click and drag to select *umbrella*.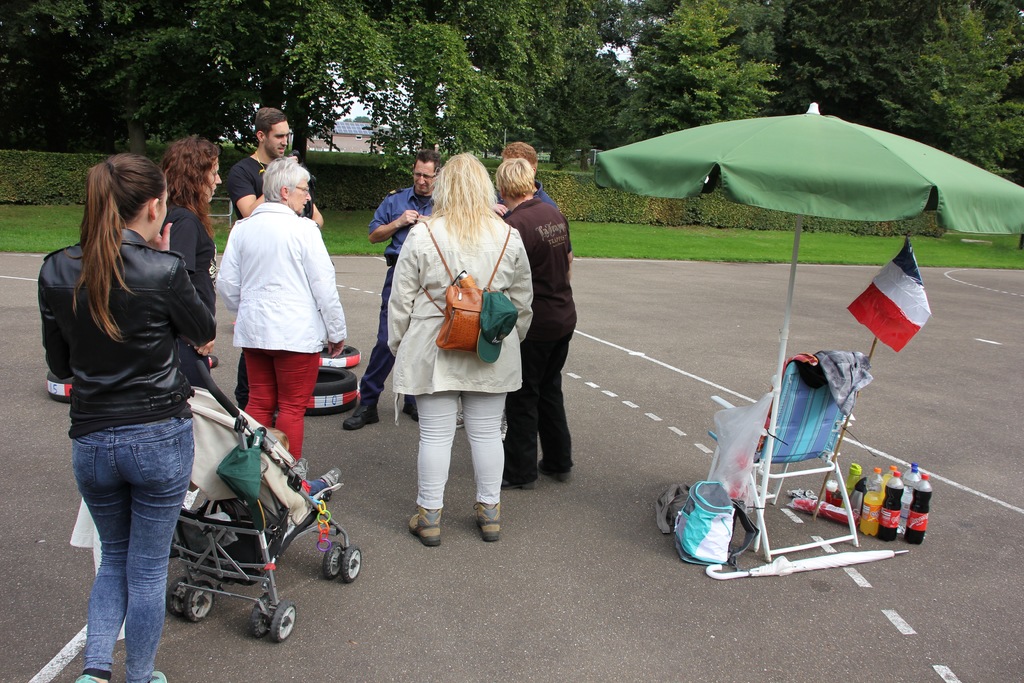
Selection: (592, 103, 1023, 553).
